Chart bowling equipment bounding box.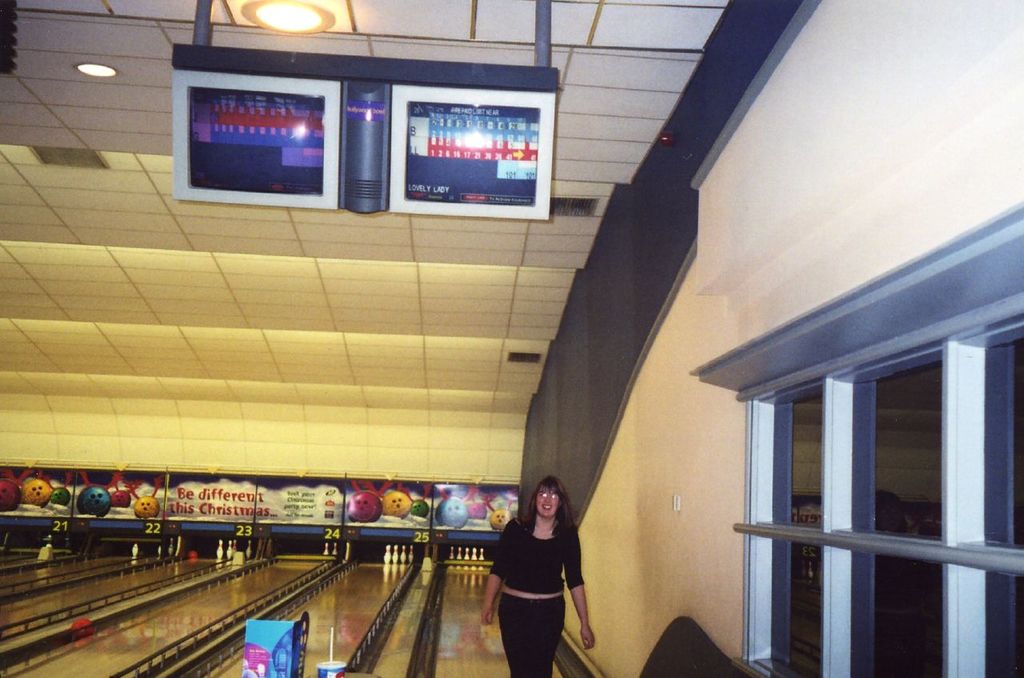
Charted: box=[470, 504, 487, 519].
